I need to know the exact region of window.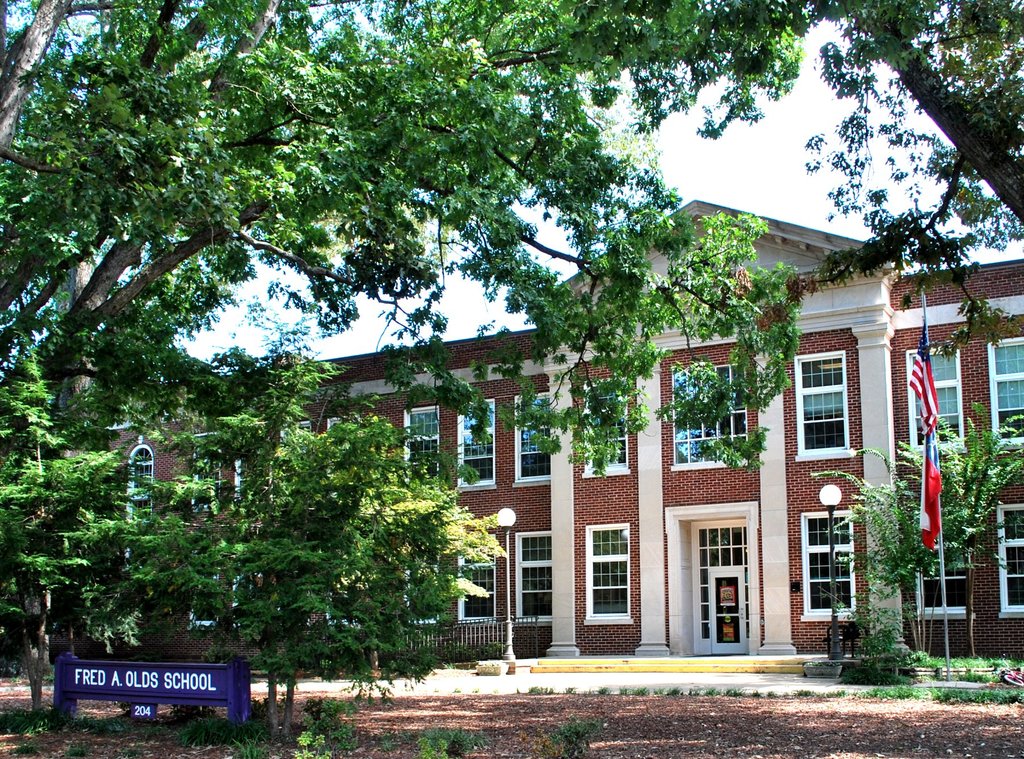
Region: <box>456,397,497,484</box>.
